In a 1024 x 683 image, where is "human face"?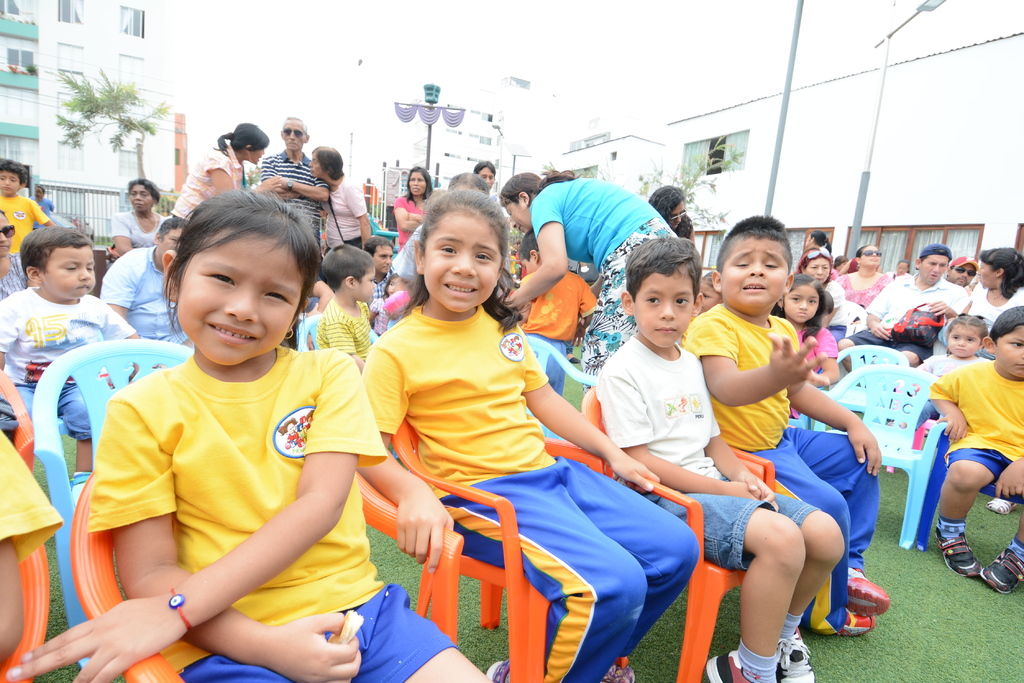
178,223,305,367.
